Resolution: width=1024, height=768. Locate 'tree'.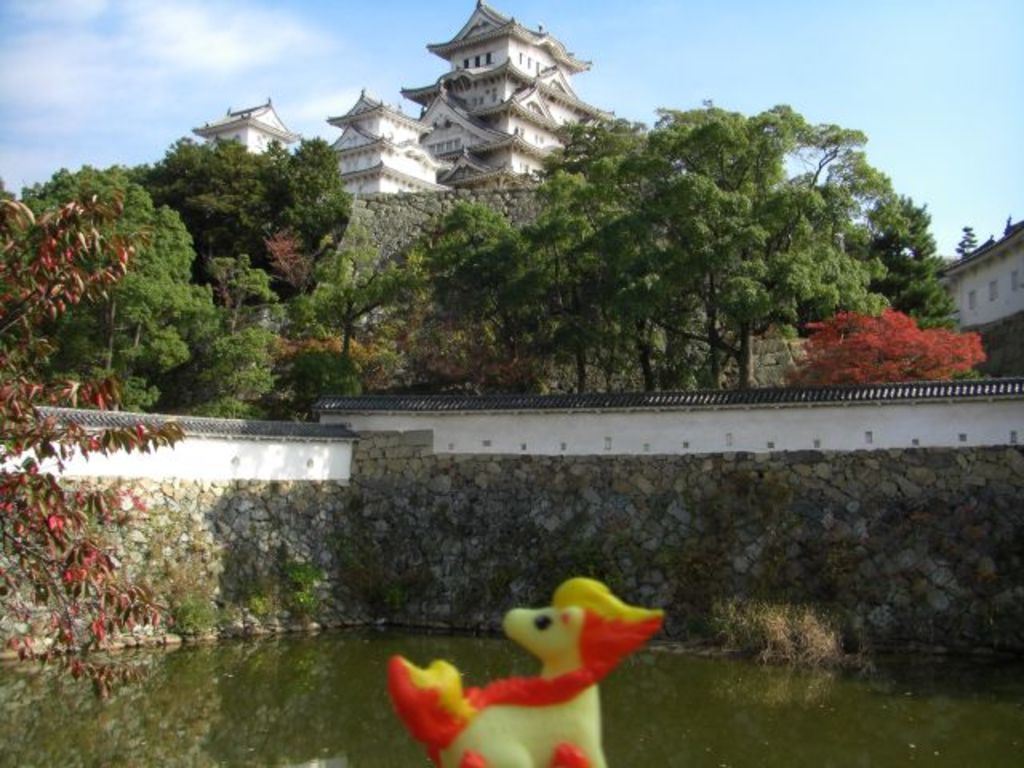
0:176:178:710.
